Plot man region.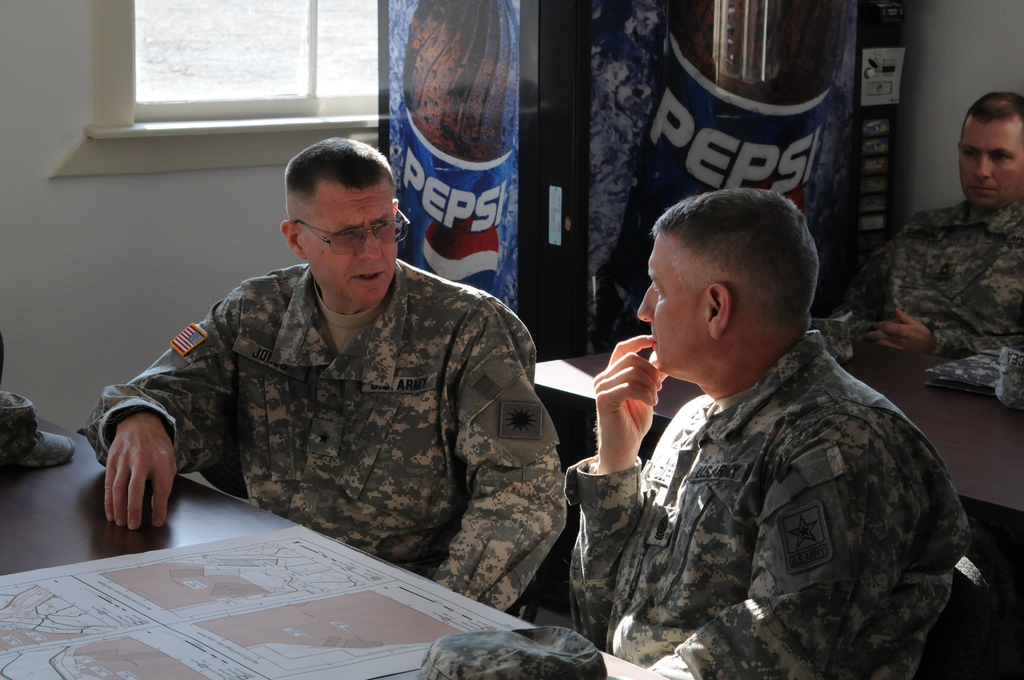
Plotted at region(98, 131, 562, 611).
